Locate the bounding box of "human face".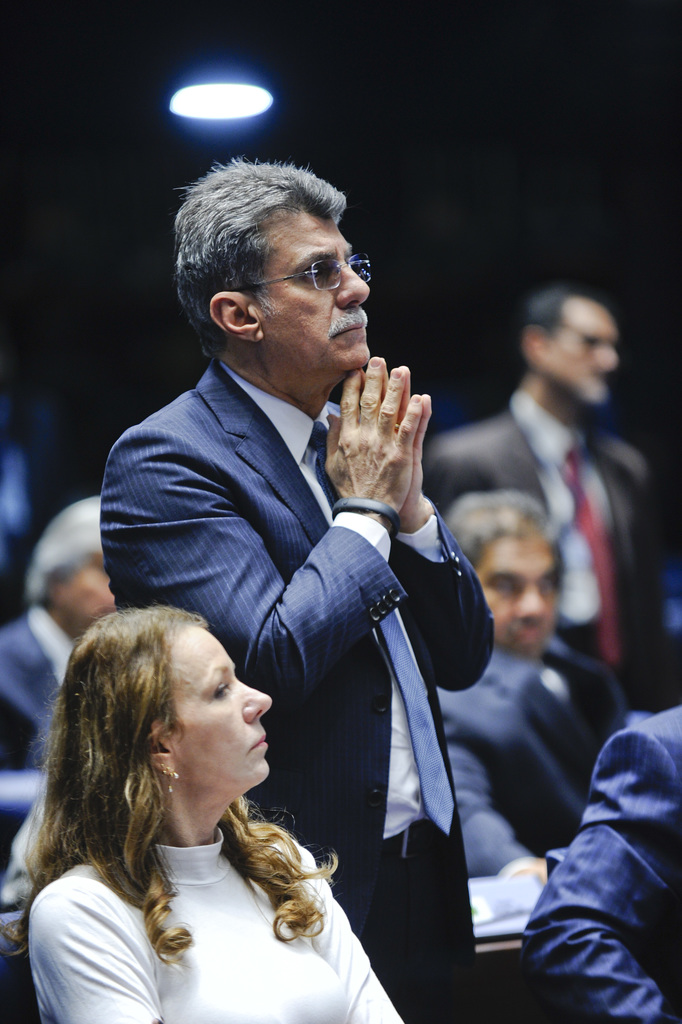
Bounding box: rect(548, 298, 617, 407).
